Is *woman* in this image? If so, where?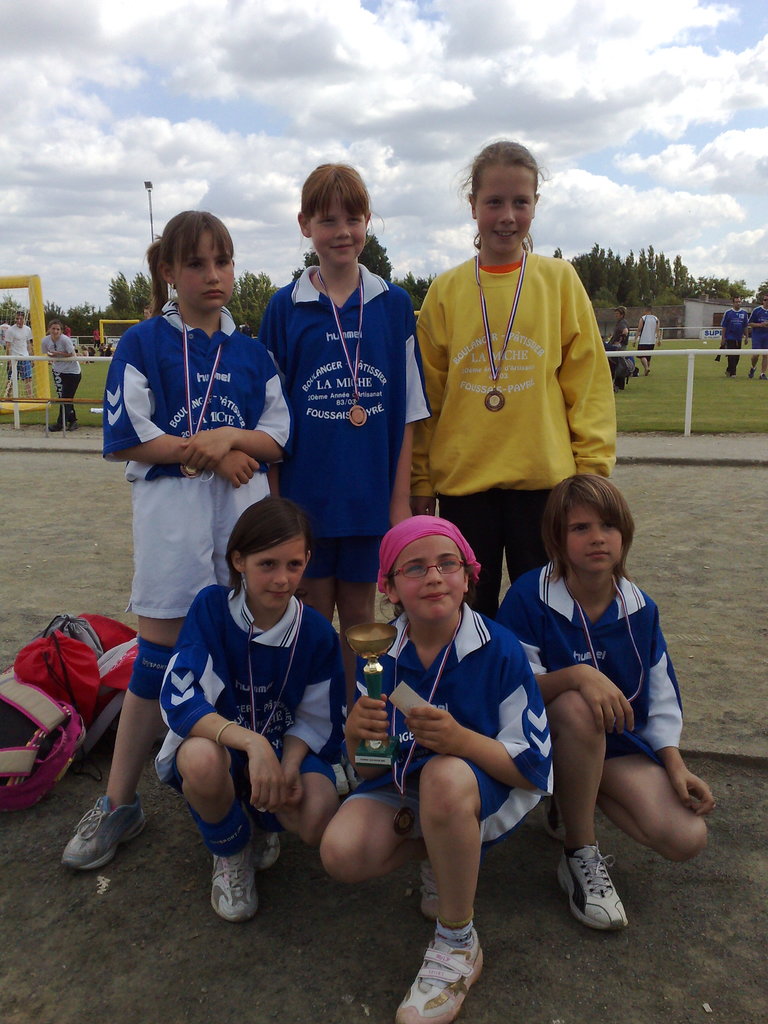
Yes, at <box>510,456,700,932</box>.
